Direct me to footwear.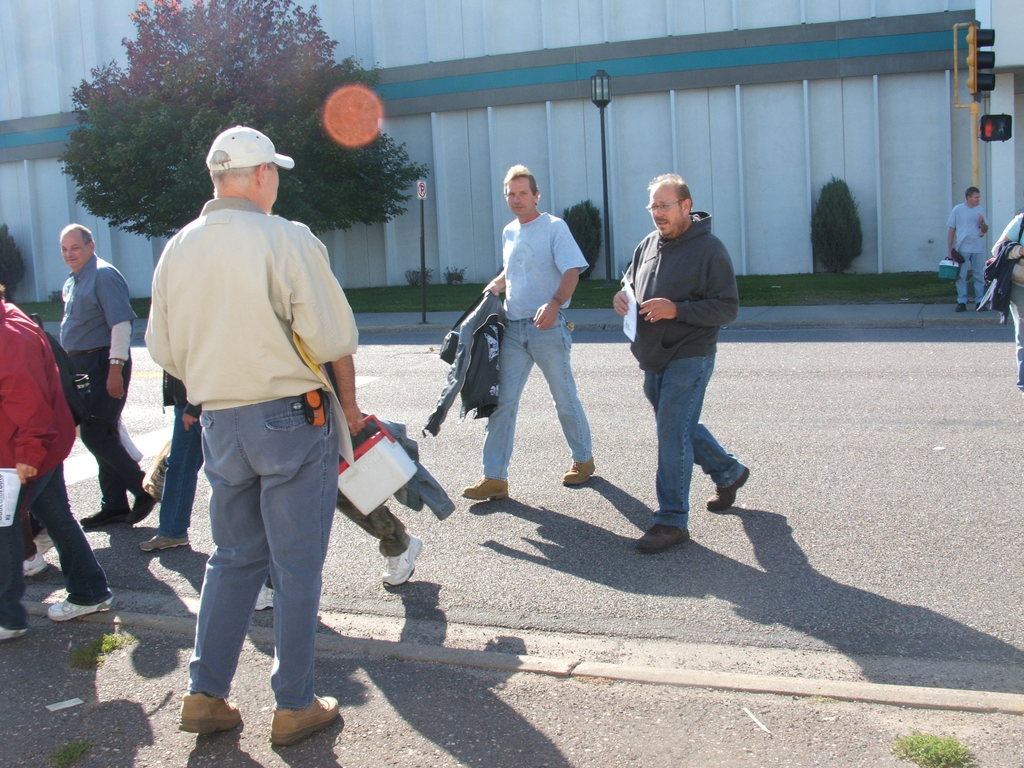
Direction: crop(707, 466, 750, 509).
